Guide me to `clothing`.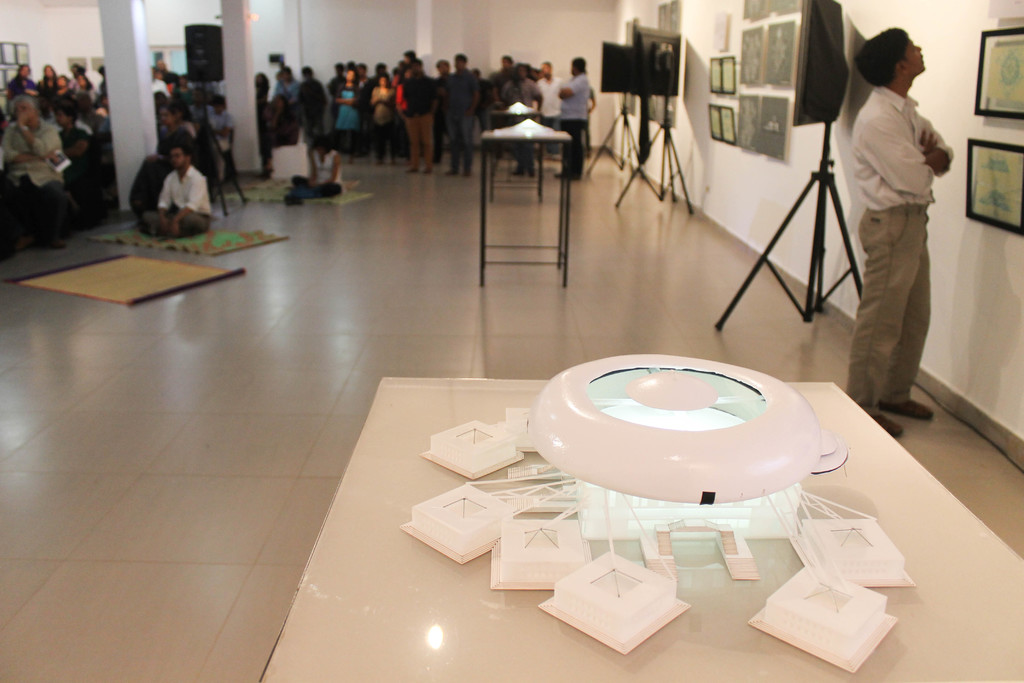
Guidance: 447,67,477,167.
